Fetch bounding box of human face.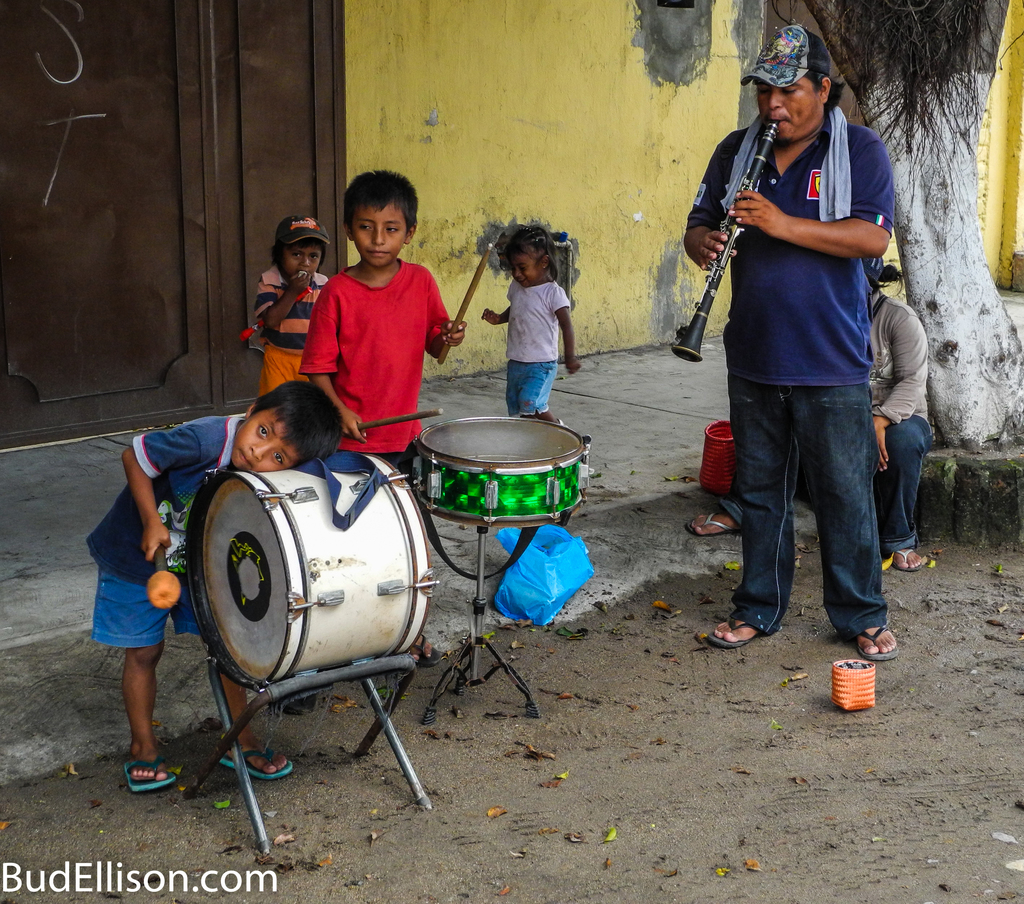
Bbox: BBox(753, 81, 824, 145).
